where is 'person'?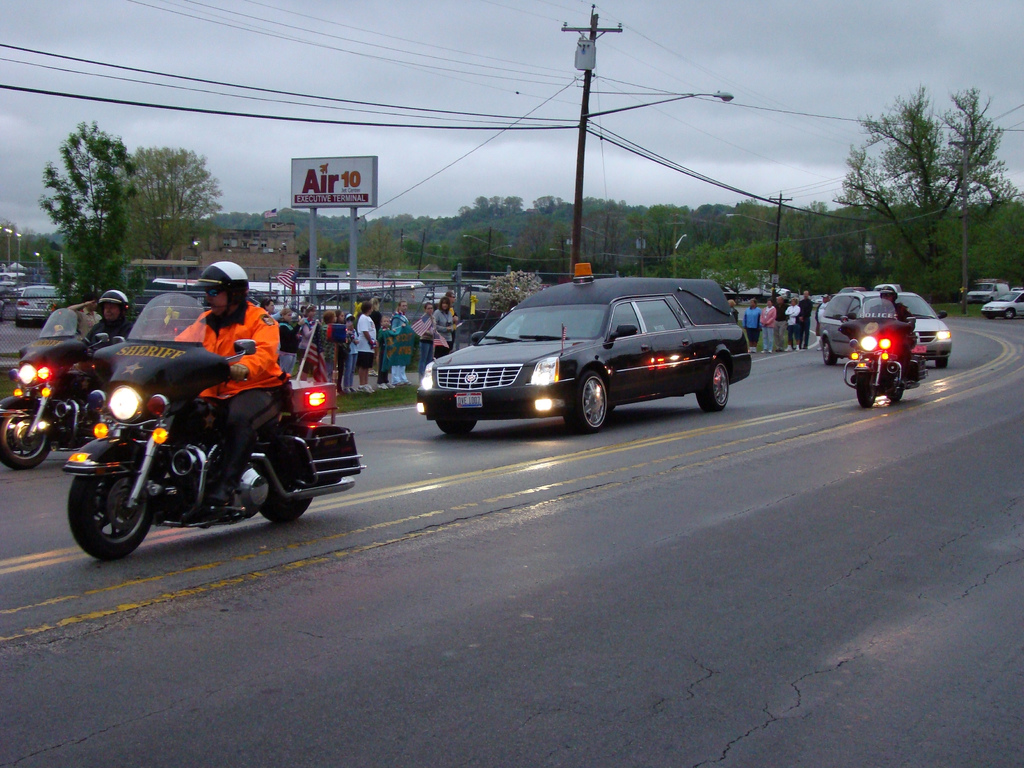
[858, 282, 916, 392].
